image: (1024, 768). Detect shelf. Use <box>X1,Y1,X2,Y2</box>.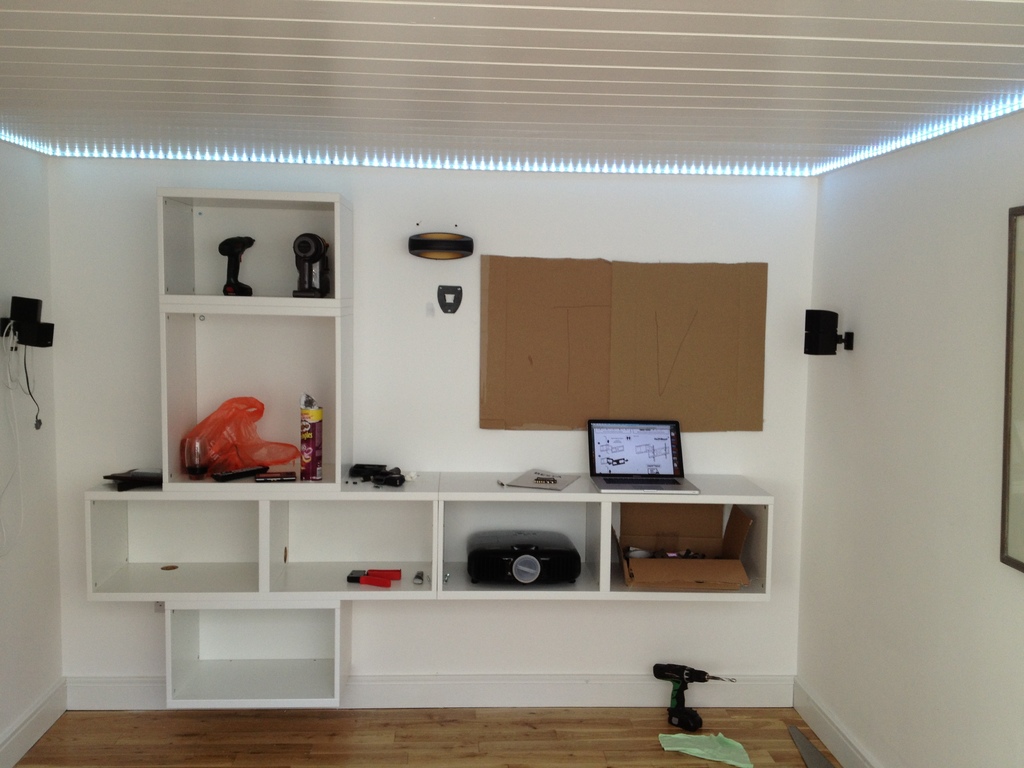
<box>159,593,349,706</box>.
